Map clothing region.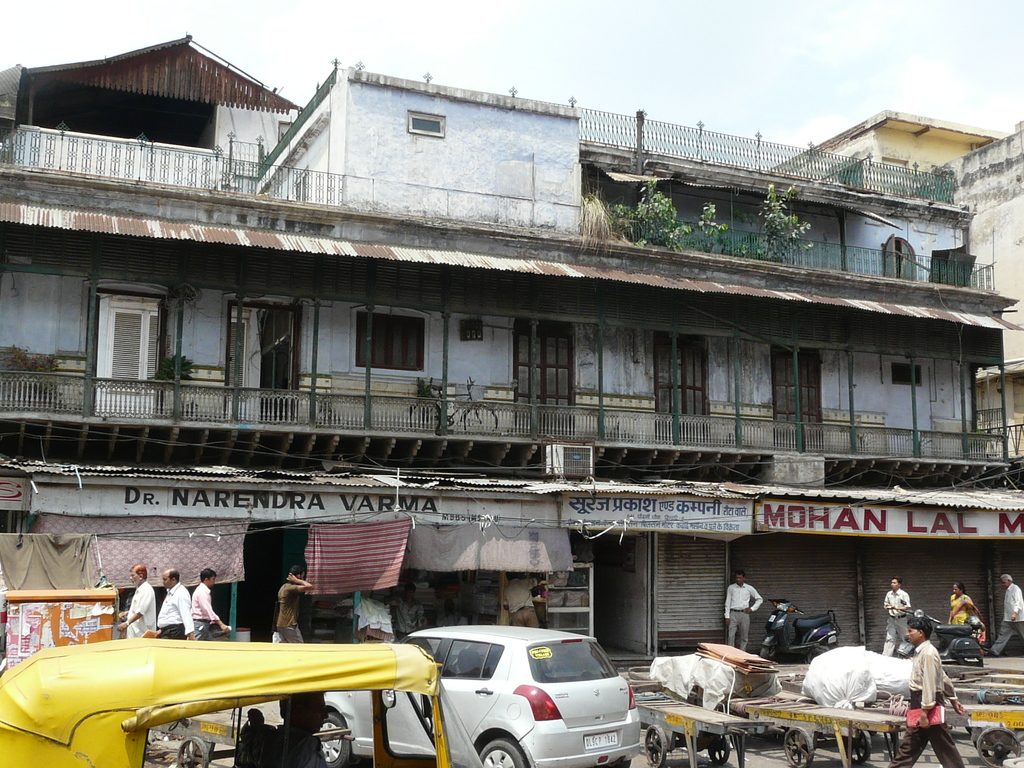
Mapped to bbox(248, 721, 324, 767).
